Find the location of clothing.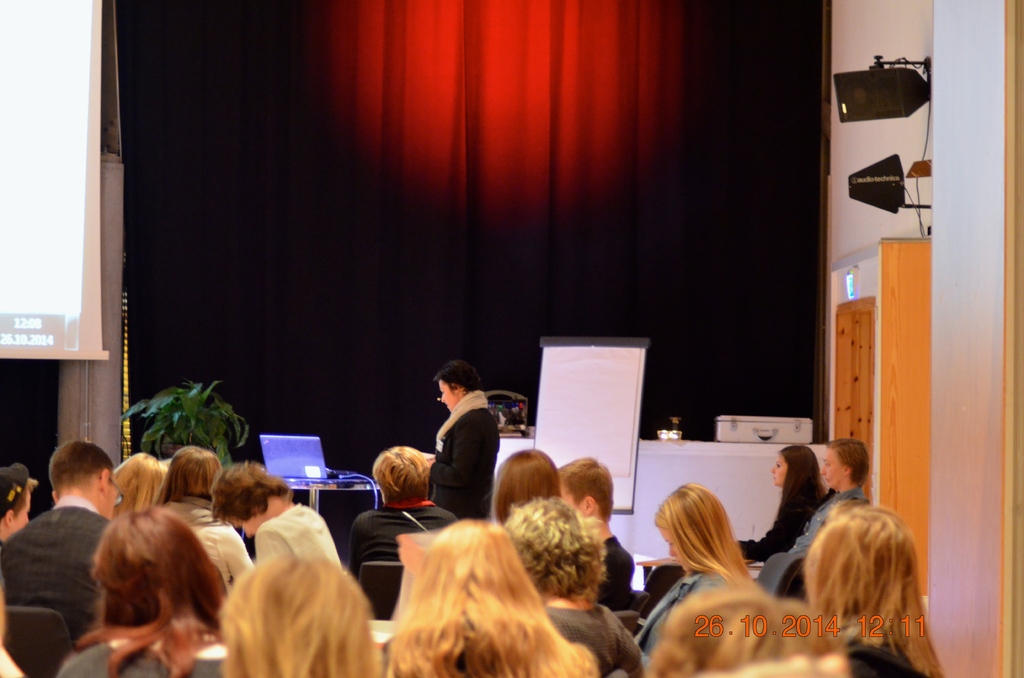
Location: 785,488,868,557.
